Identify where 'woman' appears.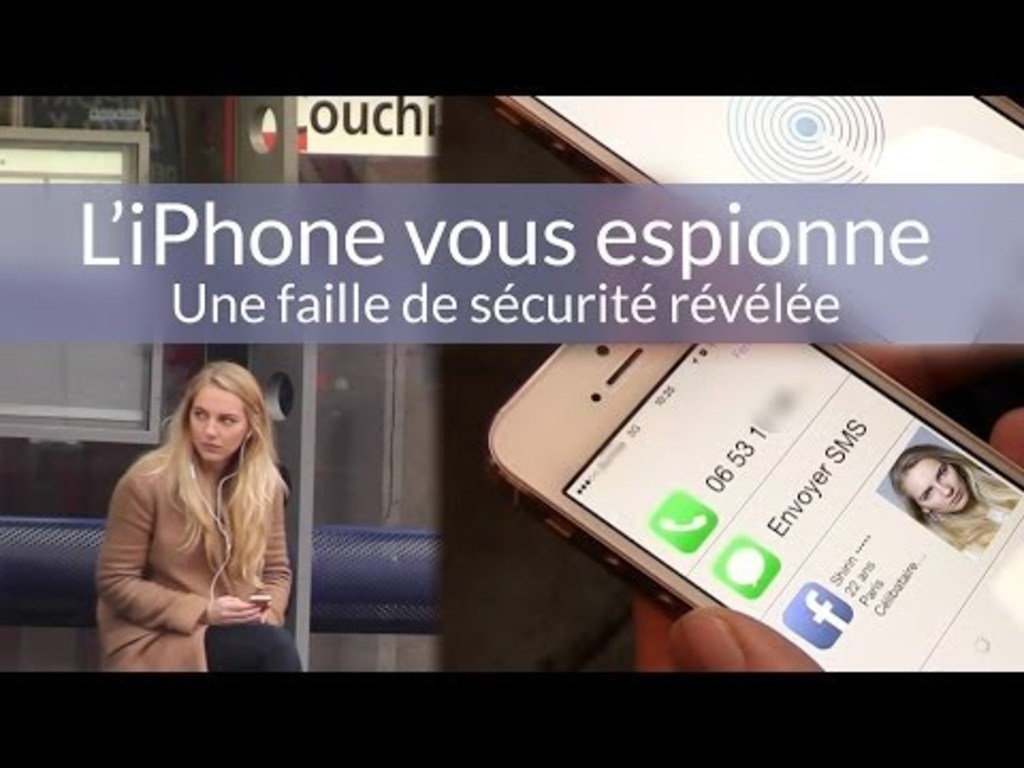
Appears at pyautogui.locateOnScreen(81, 350, 307, 670).
